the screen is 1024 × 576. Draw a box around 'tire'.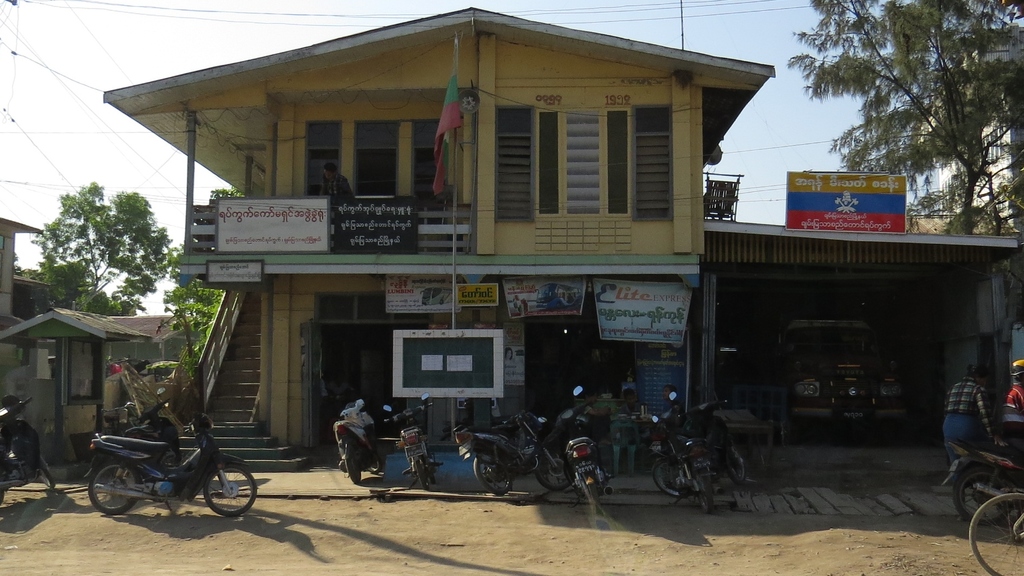
x1=428 y1=452 x2=440 y2=483.
